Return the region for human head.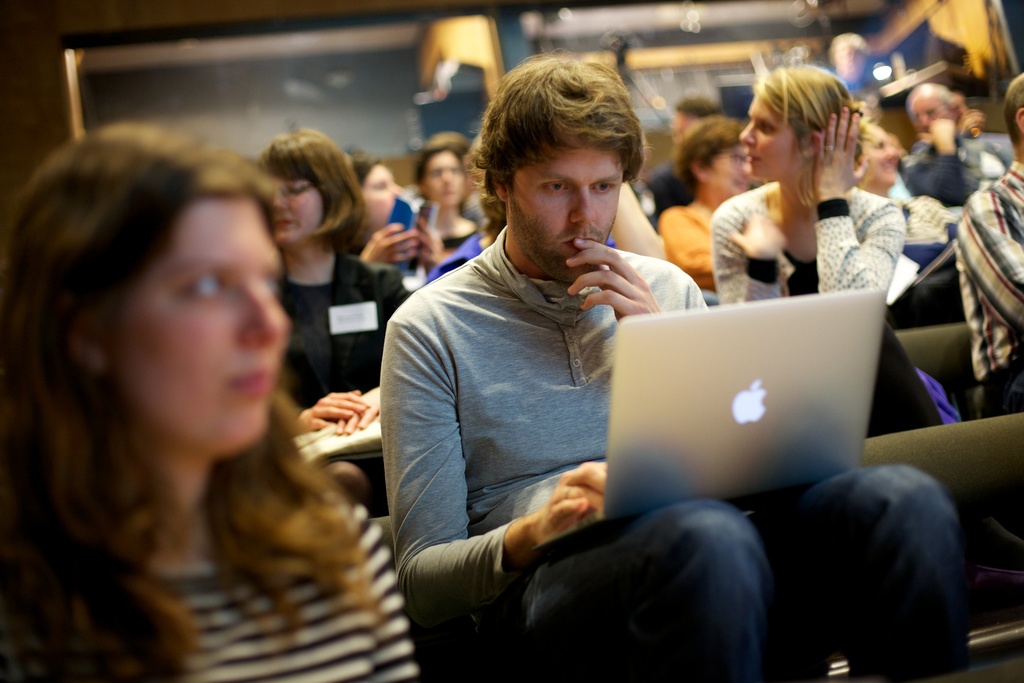
<region>901, 83, 952, 138</region>.
